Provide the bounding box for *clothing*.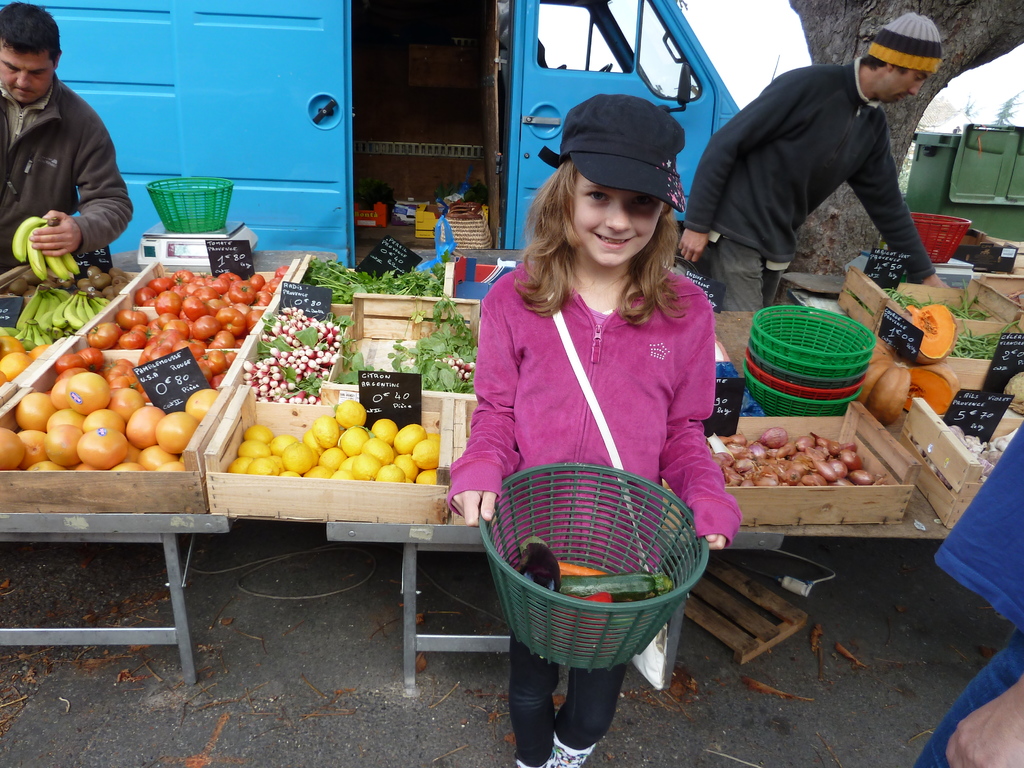
[x1=680, y1=55, x2=940, y2=313].
